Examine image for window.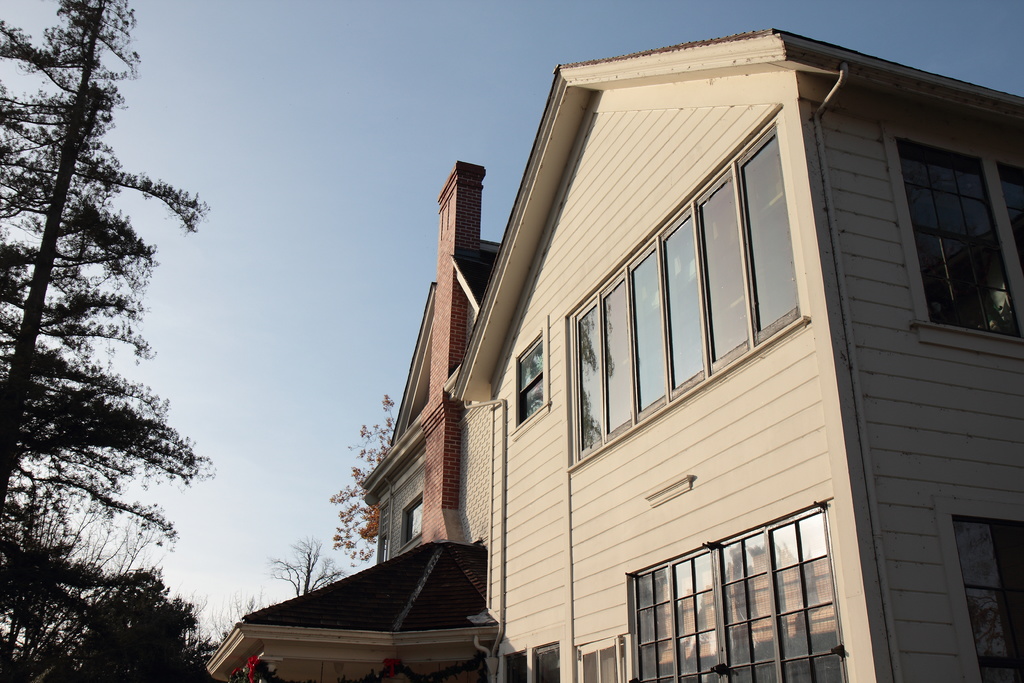
Examination result: 655, 197, 706, 399.
